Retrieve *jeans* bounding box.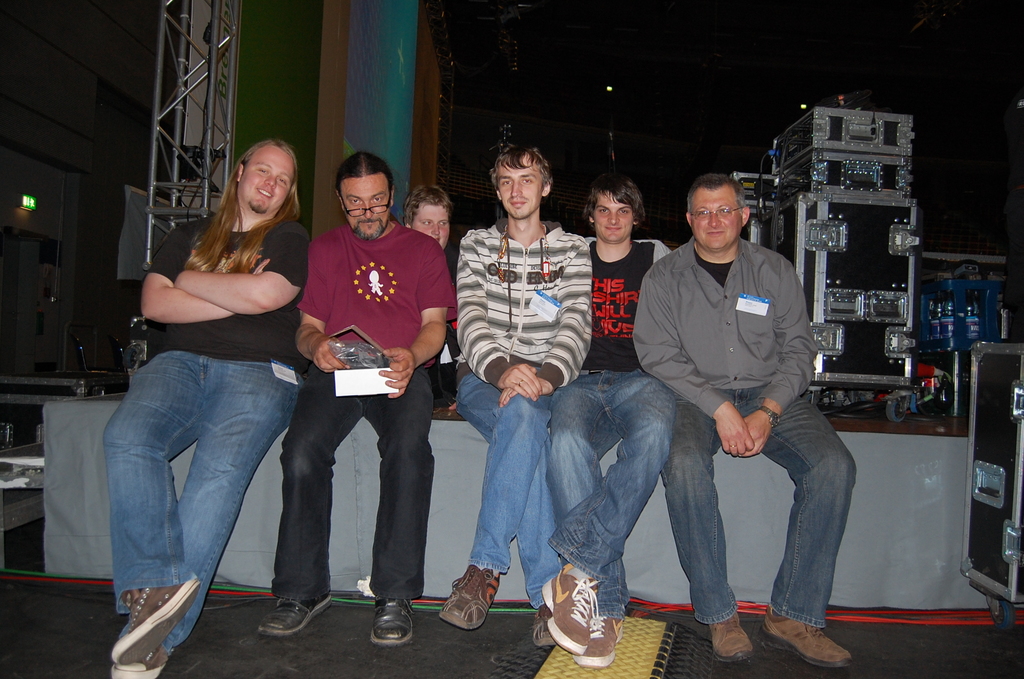
Bounding box: select_region(657, 388, 865, 632).
